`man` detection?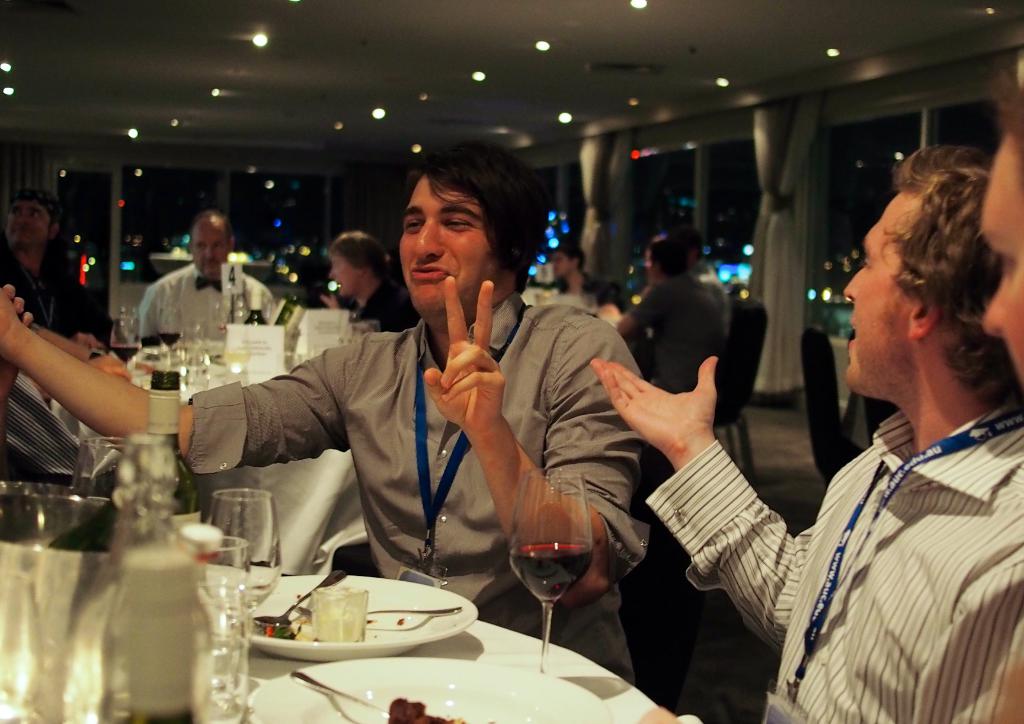
[left=136, top=209, right=280, bottom=342]
